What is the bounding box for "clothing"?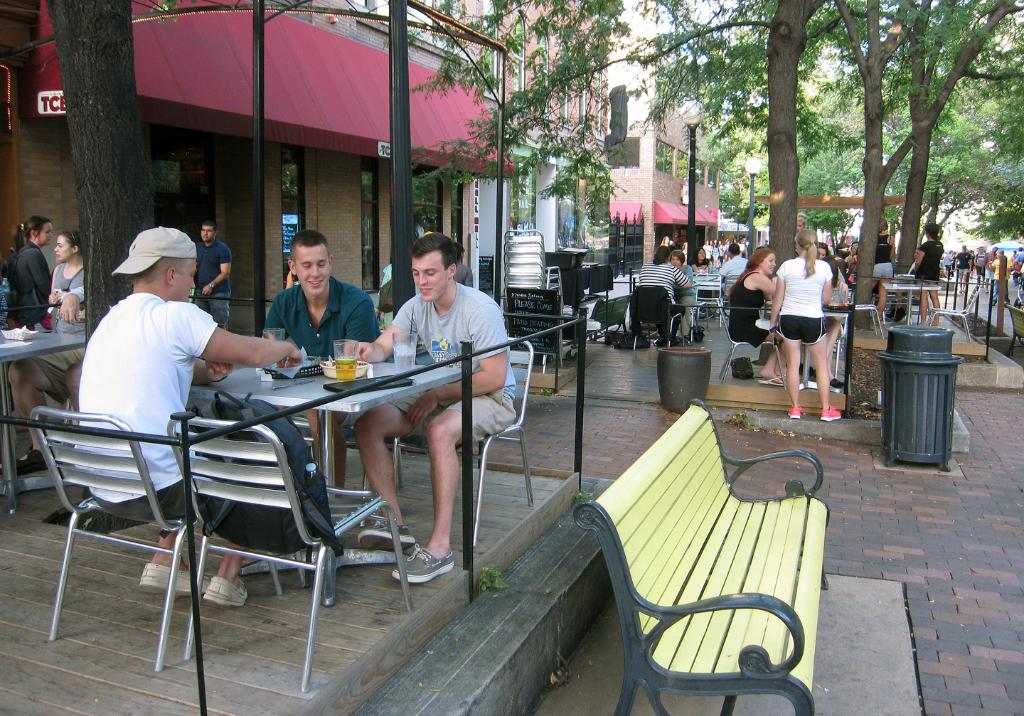
crop(247, 262, 381, 370).
